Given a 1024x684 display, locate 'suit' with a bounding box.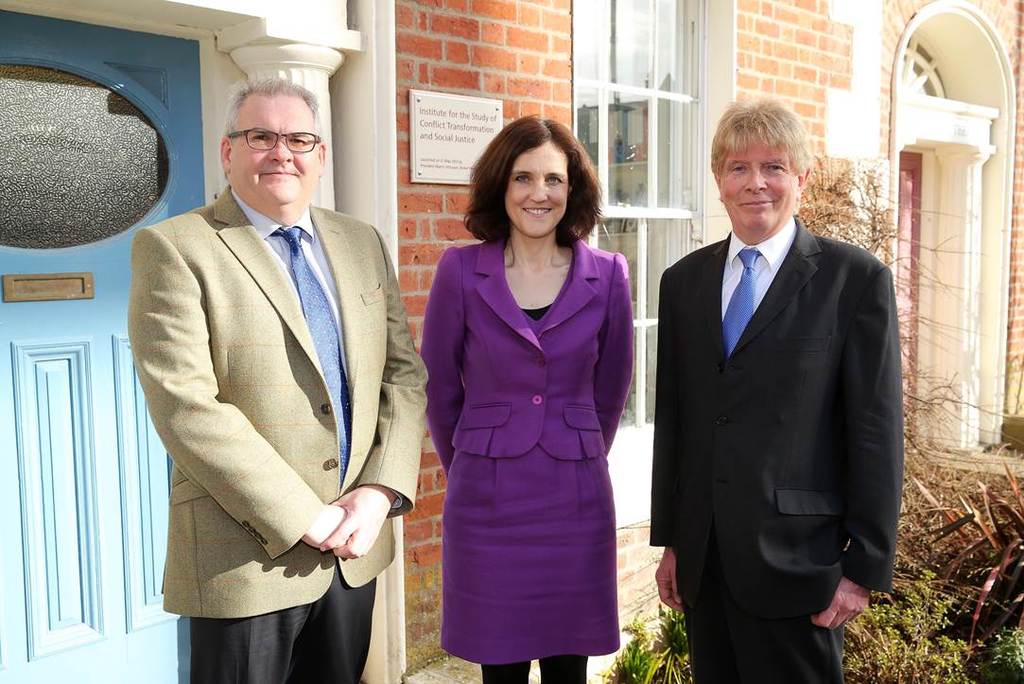
Located: locate(416, 238, 633, 460).
